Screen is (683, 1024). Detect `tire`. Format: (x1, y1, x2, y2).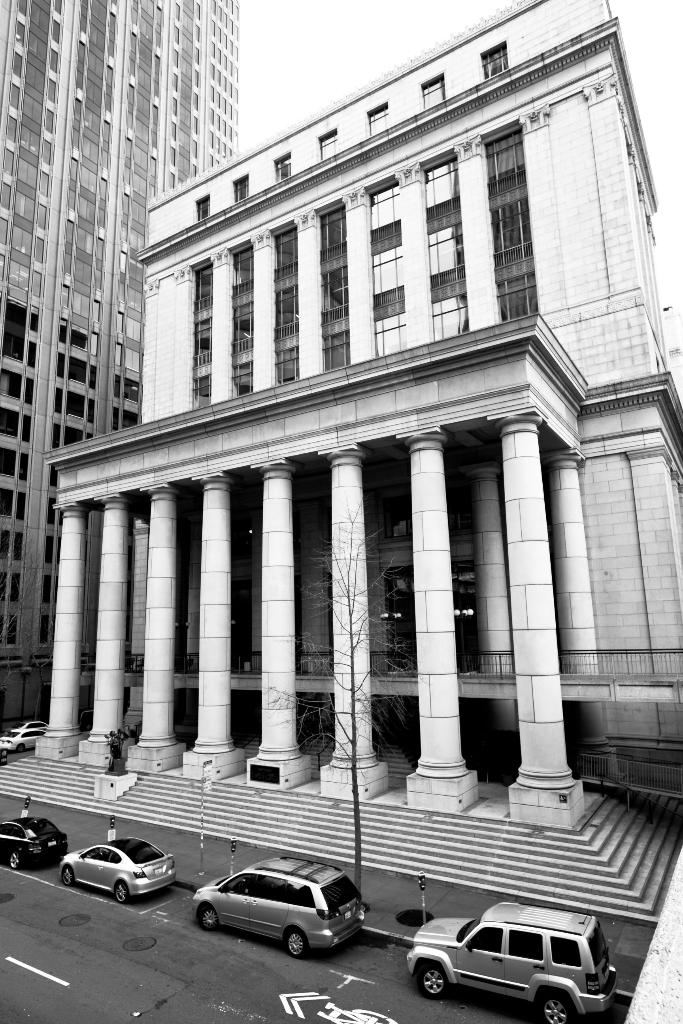
(538, 995, 576, 1023).
